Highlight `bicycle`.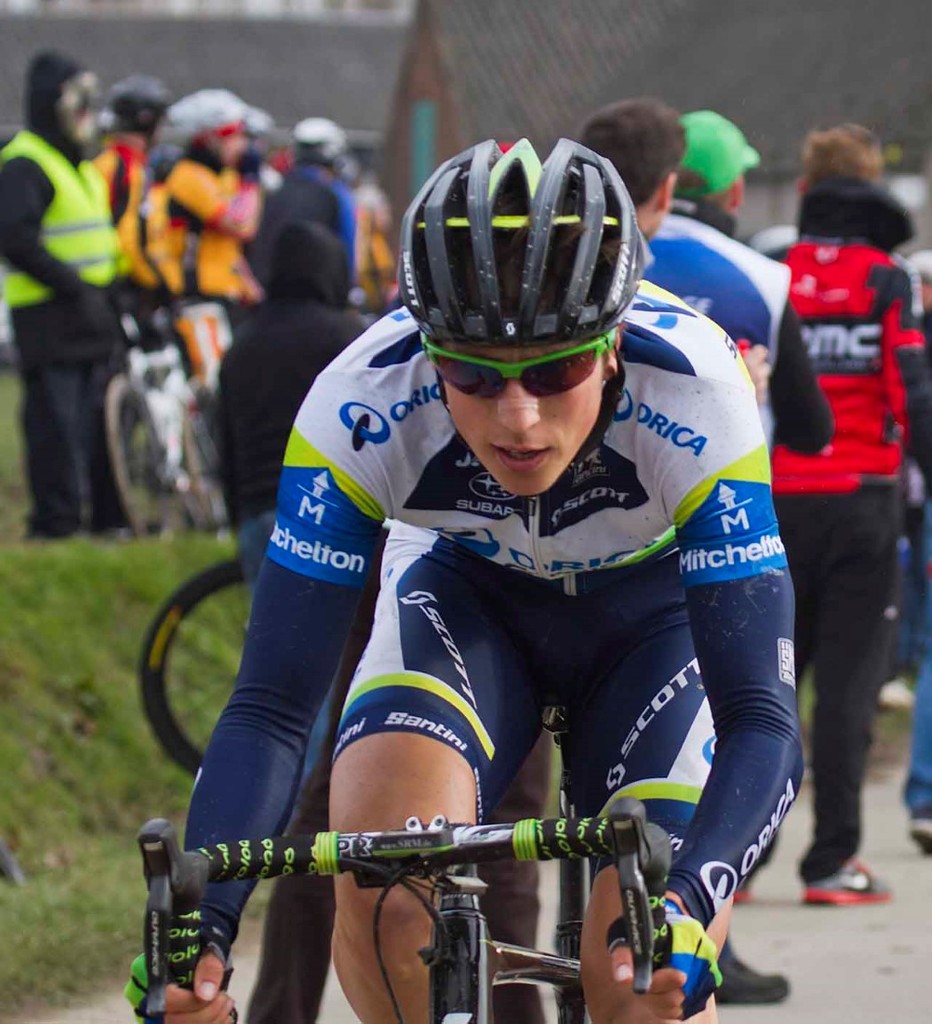
Highlighted region: crop(122, 525, 841, 991).
